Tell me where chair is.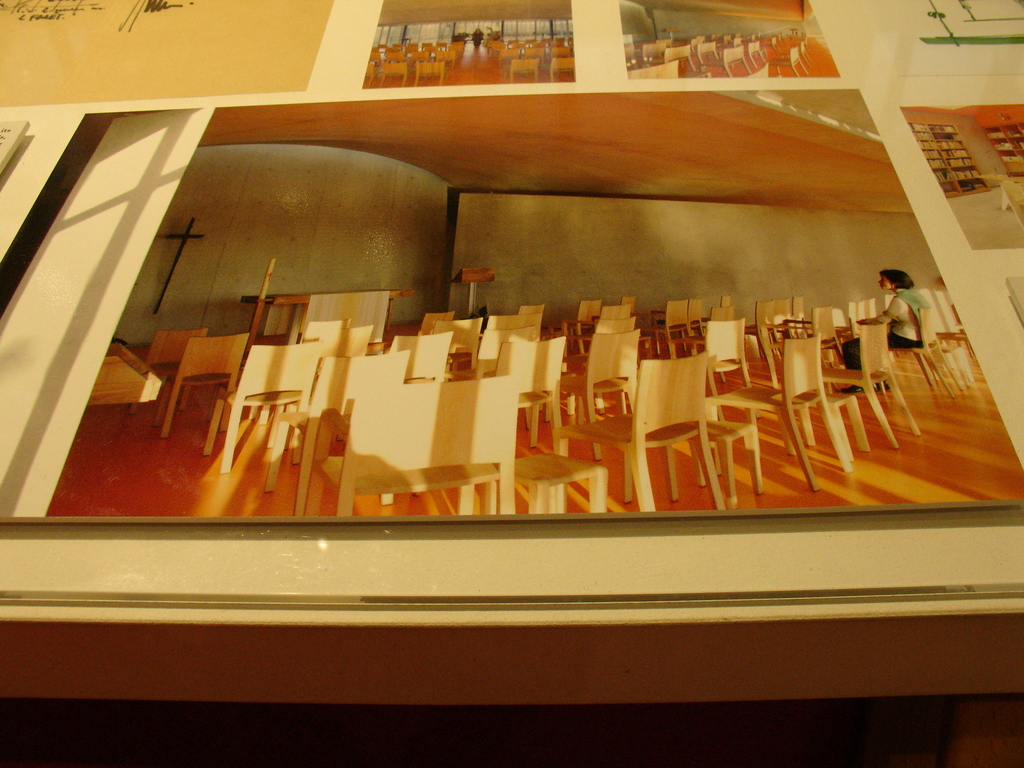
chair is at x1=198, y1=340, x2=320, y2=468.
